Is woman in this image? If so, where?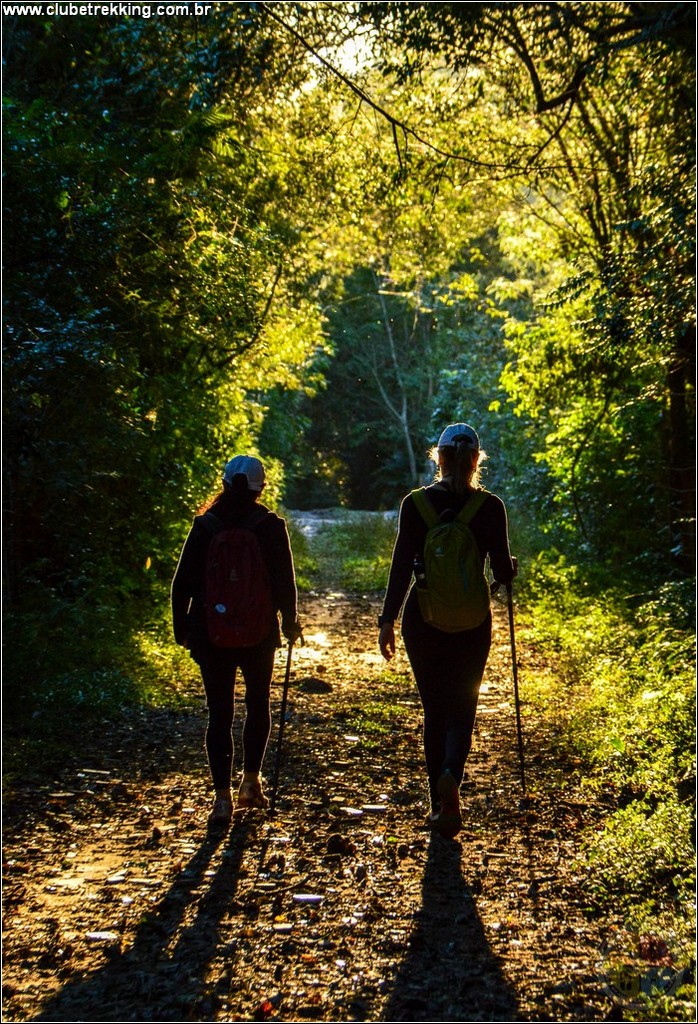
Yes, at select_region(173, 459, 303, 823).
